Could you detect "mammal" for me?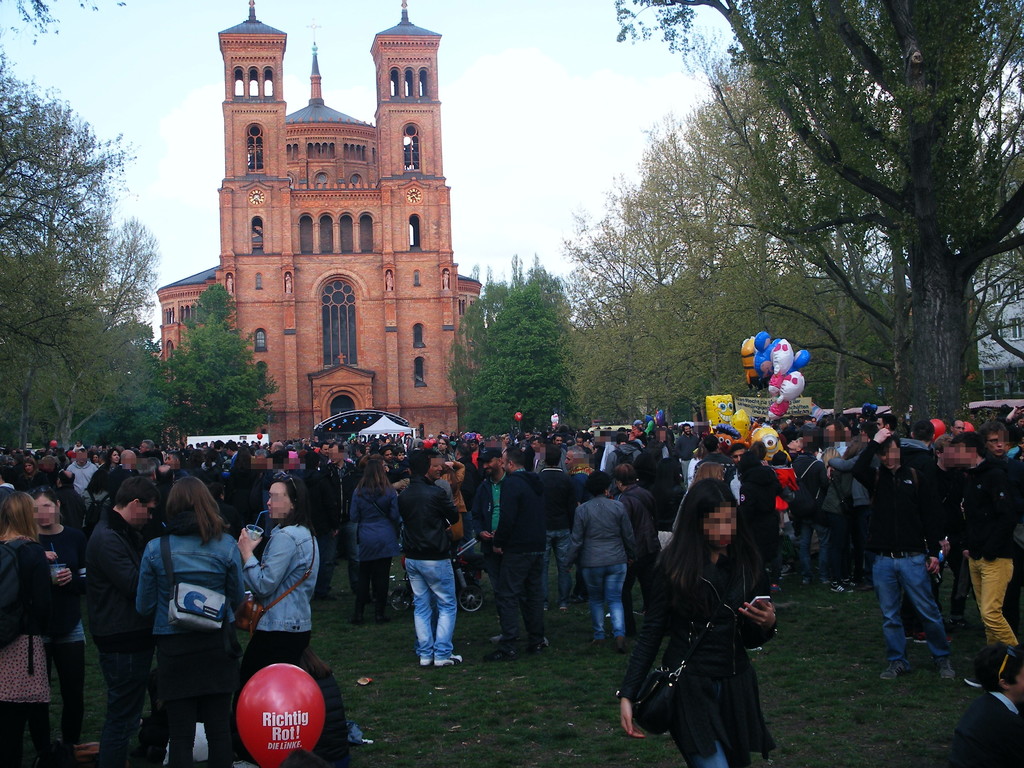
Detection result: (x1=614, y1=477, x2=780, y2=762).
